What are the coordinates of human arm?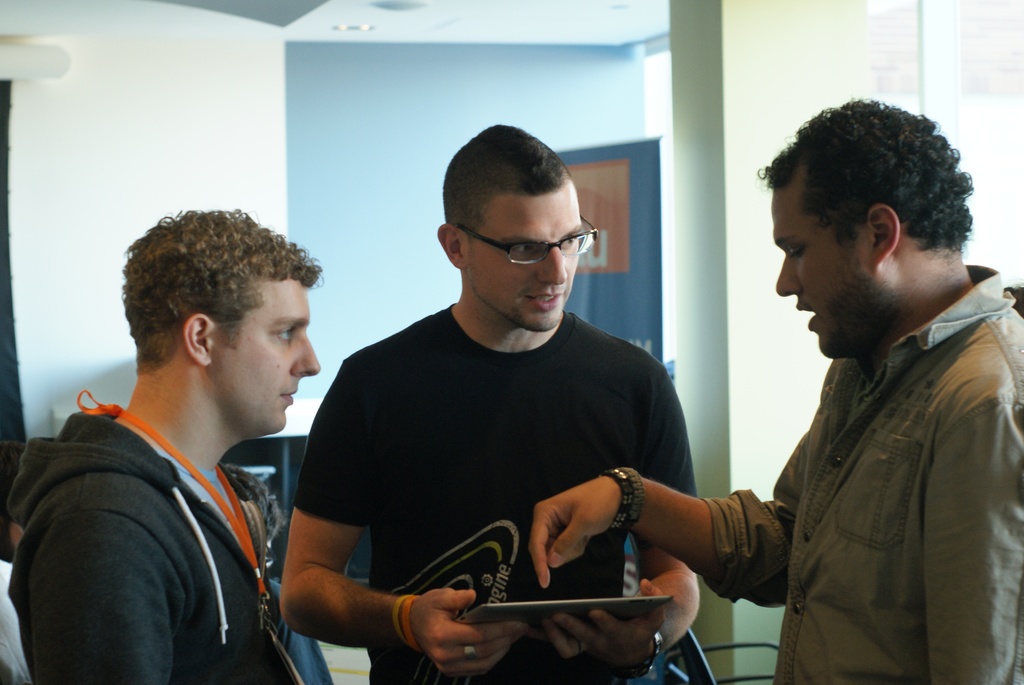
left=281, top=358, right=532, bottom=678.
